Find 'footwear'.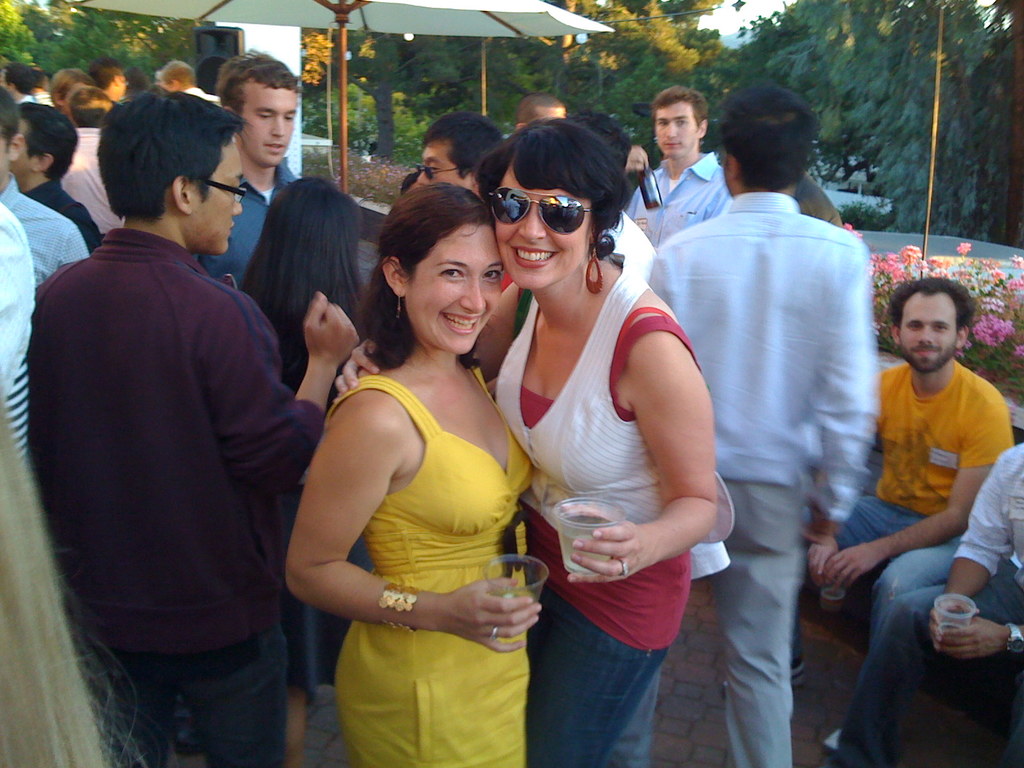
(722,661,807,689).
